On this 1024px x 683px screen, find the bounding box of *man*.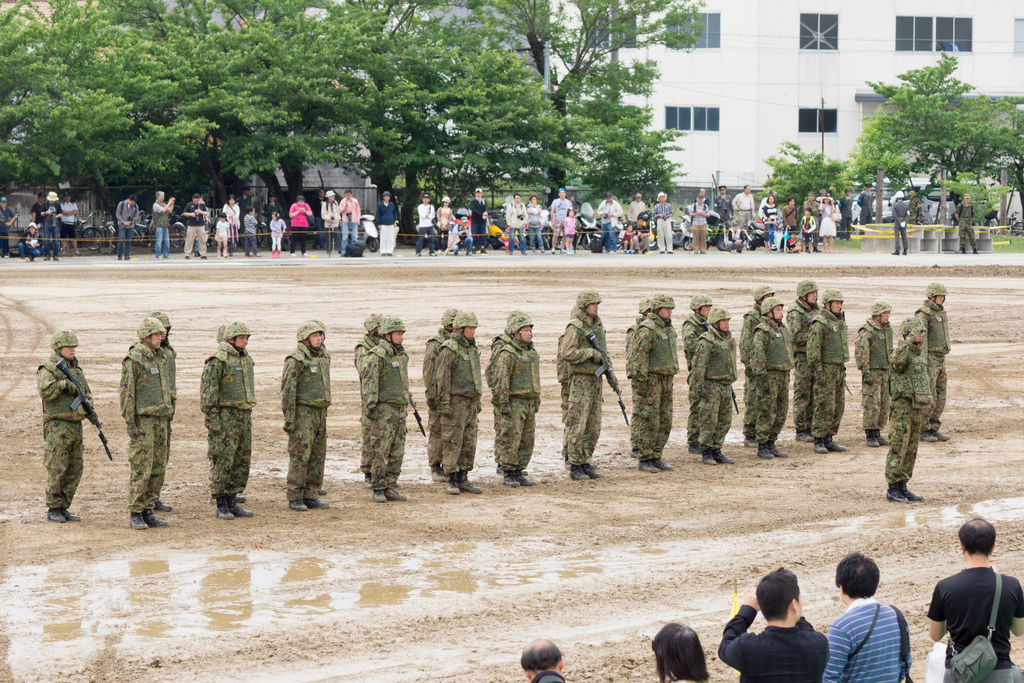
Bounding box: x1=216 y1=328 x2=248 y2=504.
